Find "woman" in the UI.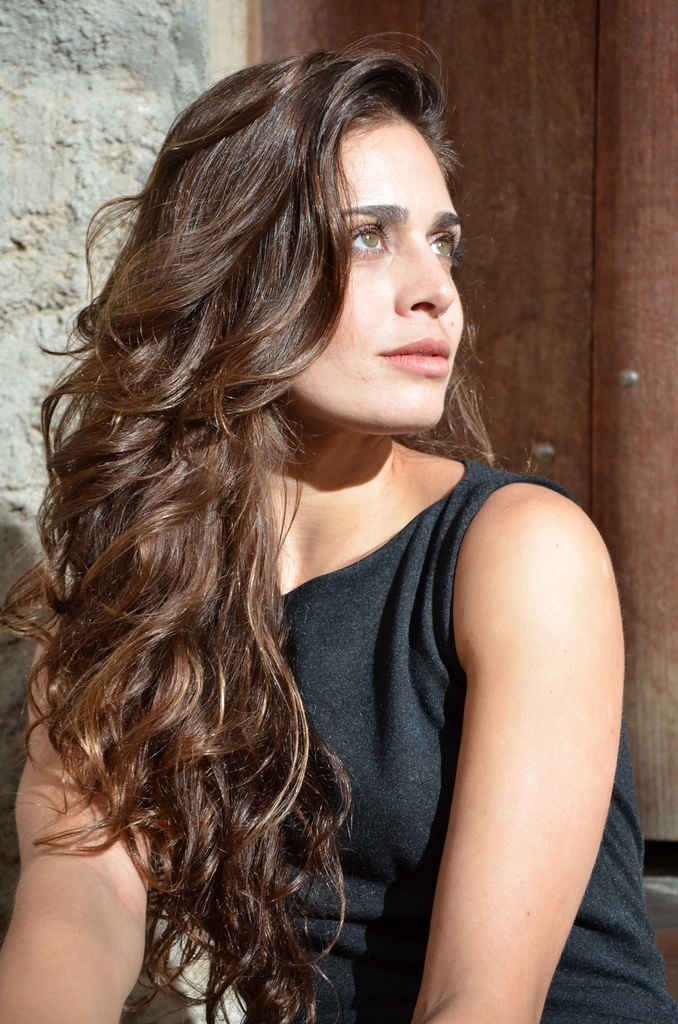
UI element at crop(2, 8, 599, 995).
